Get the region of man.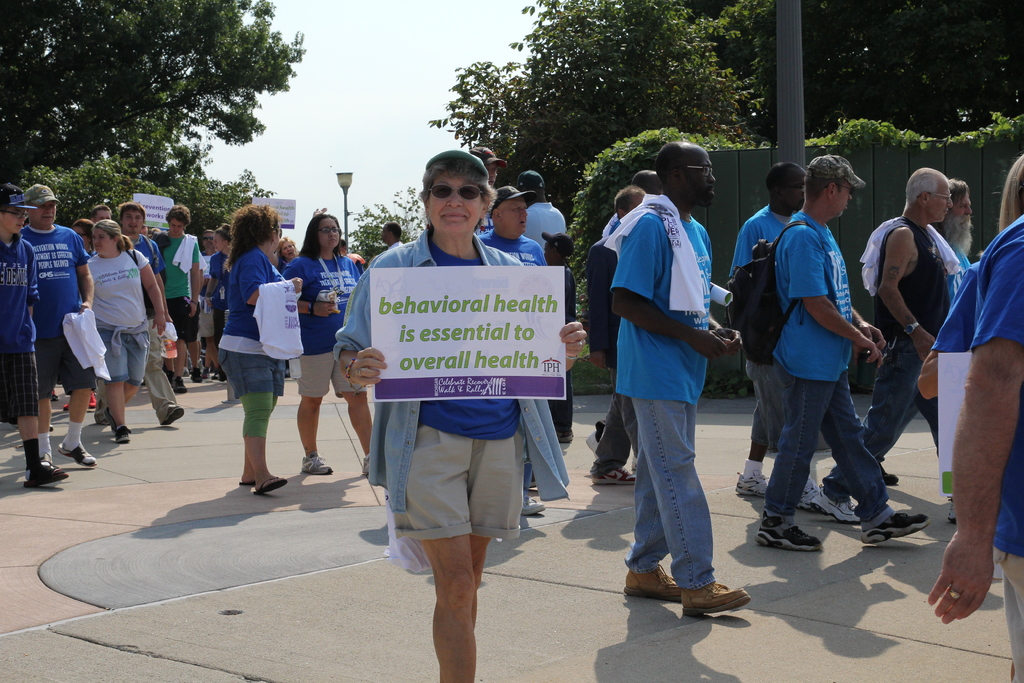
bbox=[481, 184, 552, 518].
